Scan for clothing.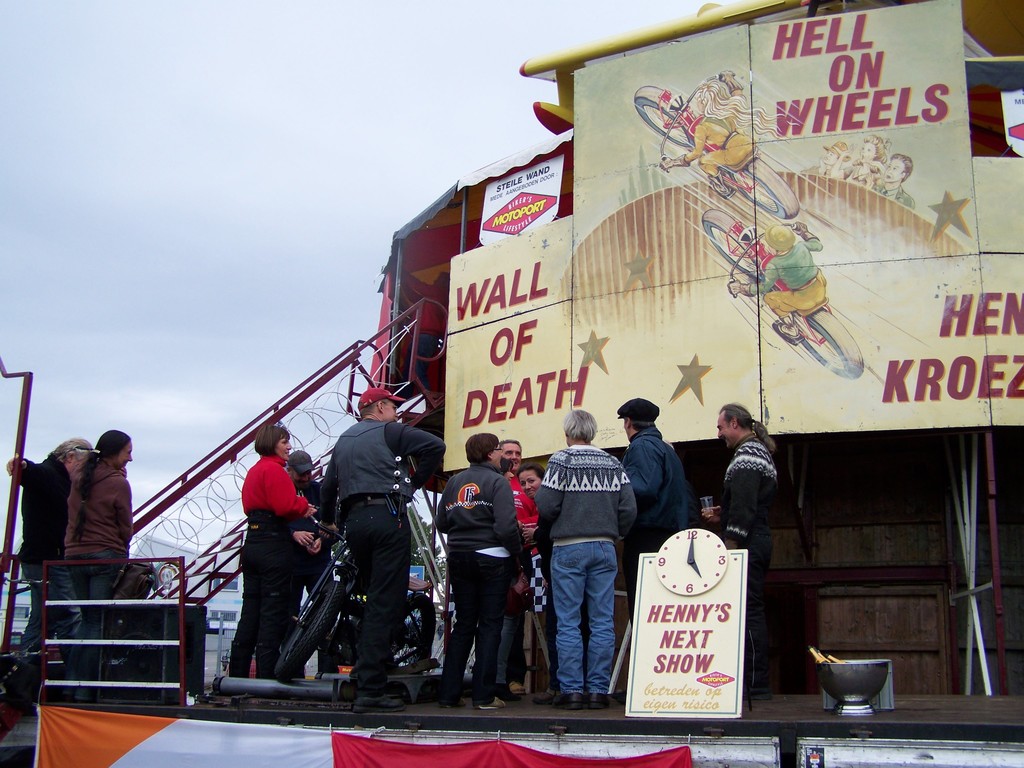
Scan result: [317,419,447,698].
